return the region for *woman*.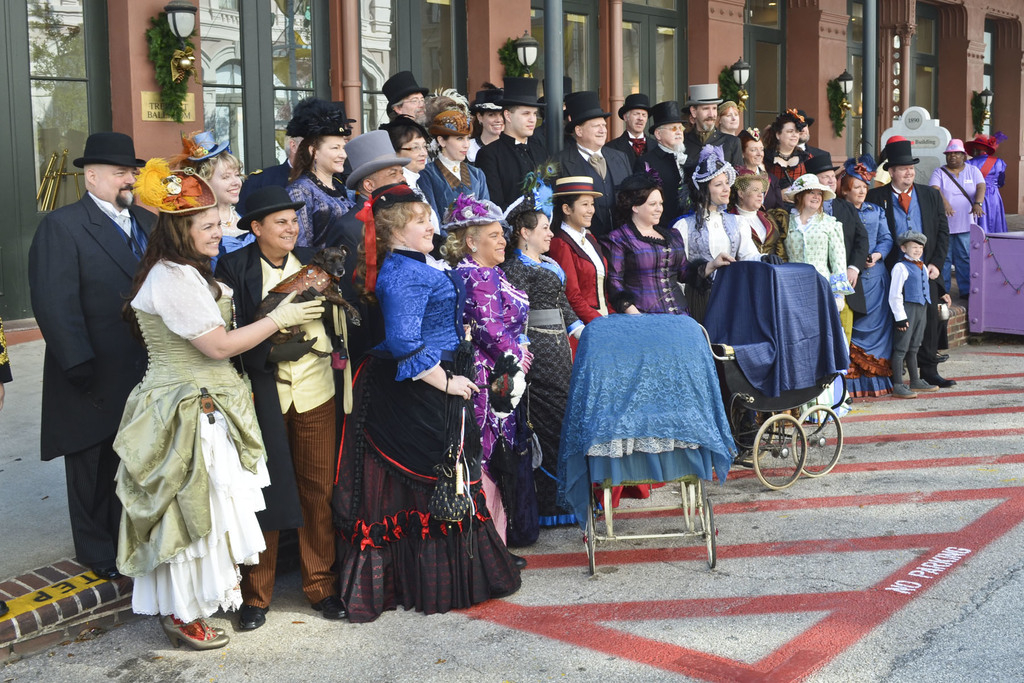
[left=834, top=160, right=897, bottom=401].
